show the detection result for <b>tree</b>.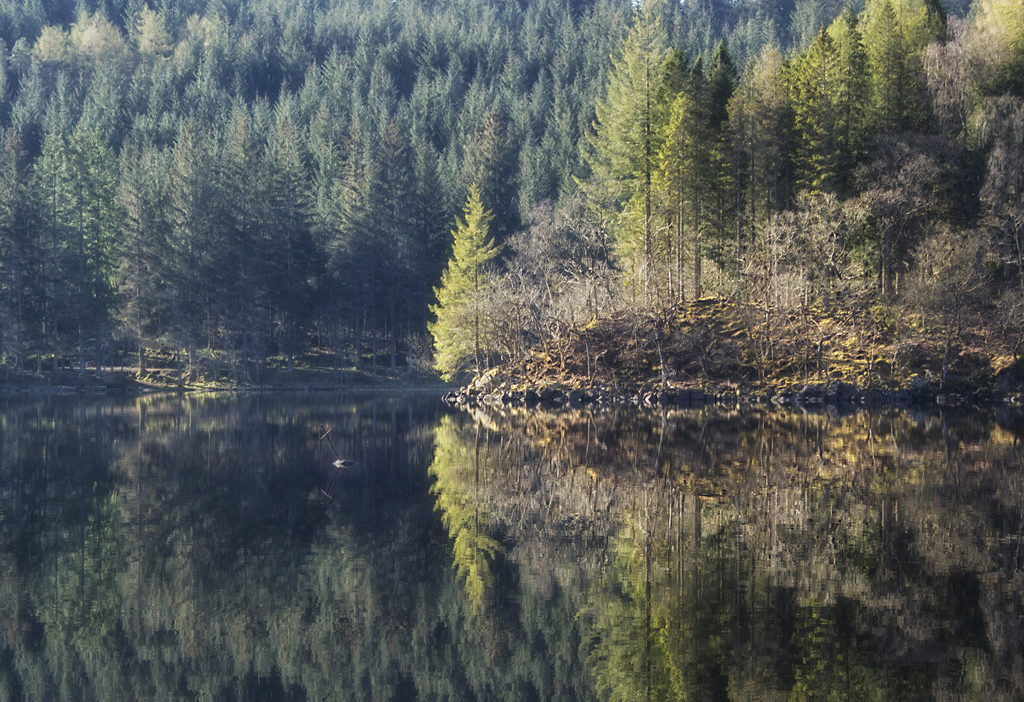
box=[723, 35, 802, 213].
